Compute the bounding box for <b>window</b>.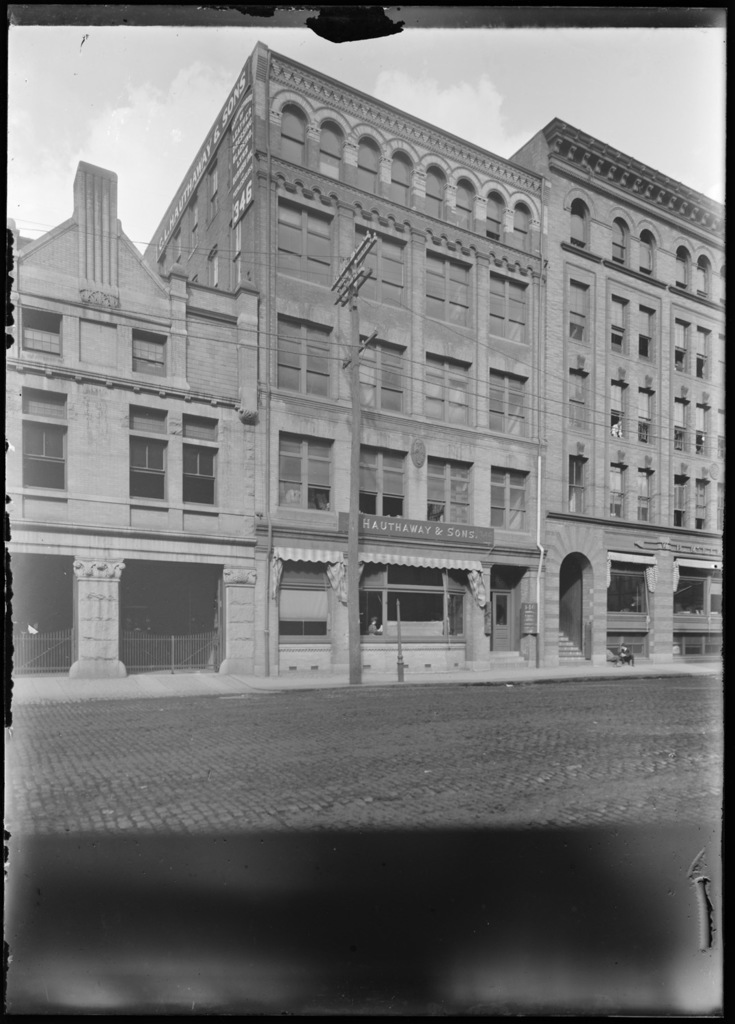
x1=631, y1=307, x2=657, y2=367.
